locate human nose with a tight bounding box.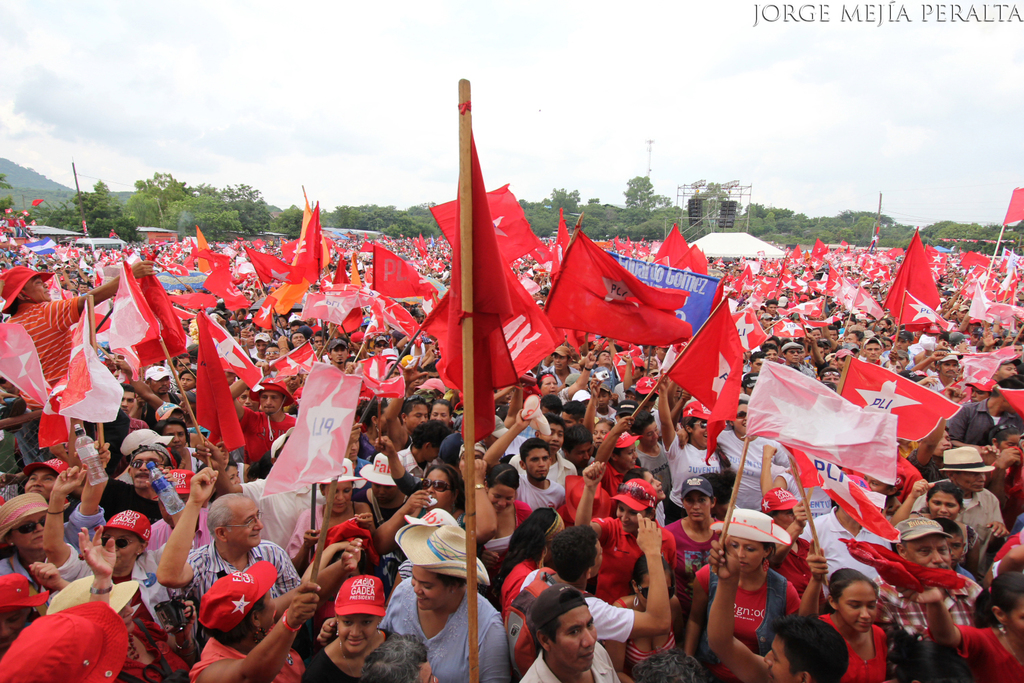
bbox=[414, 587, 419, 596].
